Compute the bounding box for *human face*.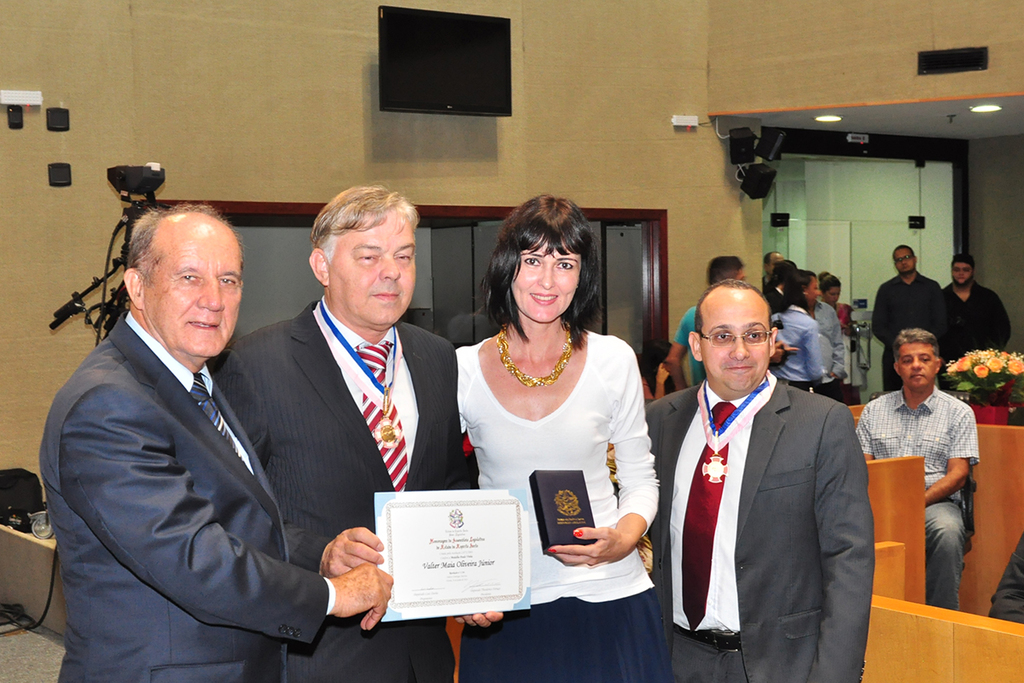
{"left": 894, "top": 340, "right": 937, "bottom": 385}.
